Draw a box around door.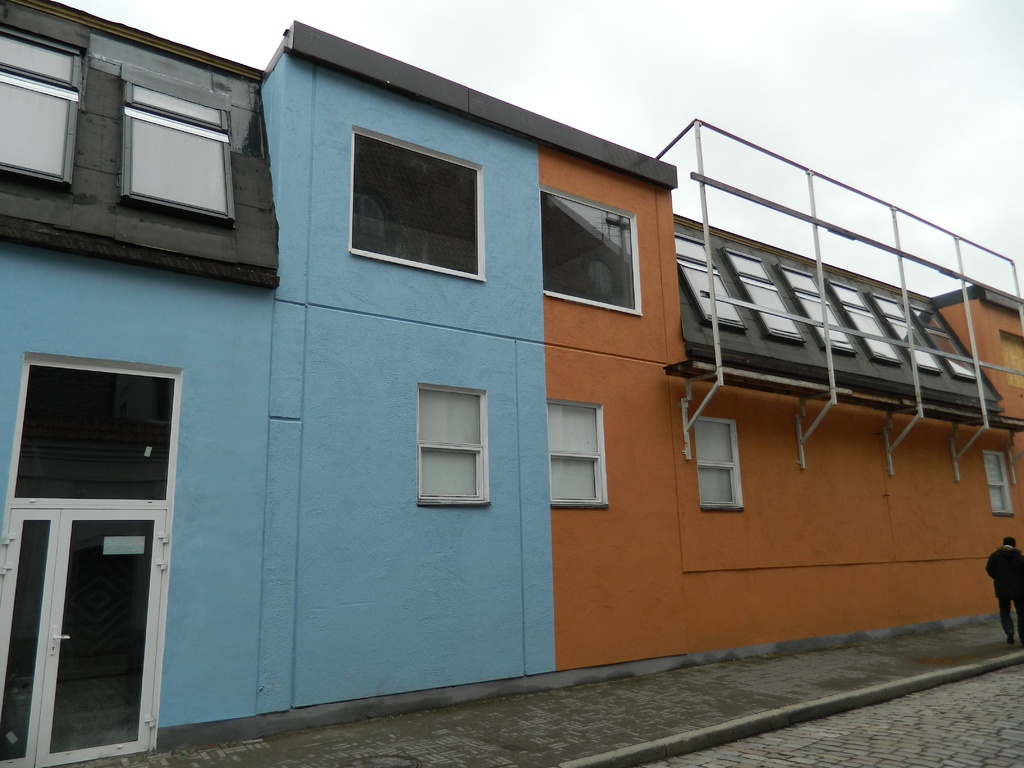
(0, 506, 171, 767).
